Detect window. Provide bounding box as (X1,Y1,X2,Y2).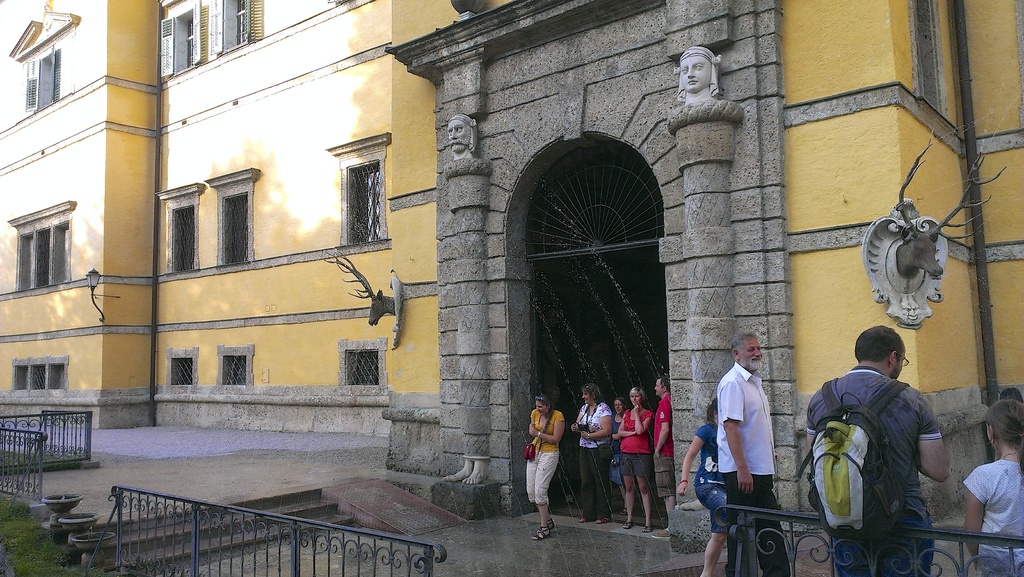
(346,349,377,386).
